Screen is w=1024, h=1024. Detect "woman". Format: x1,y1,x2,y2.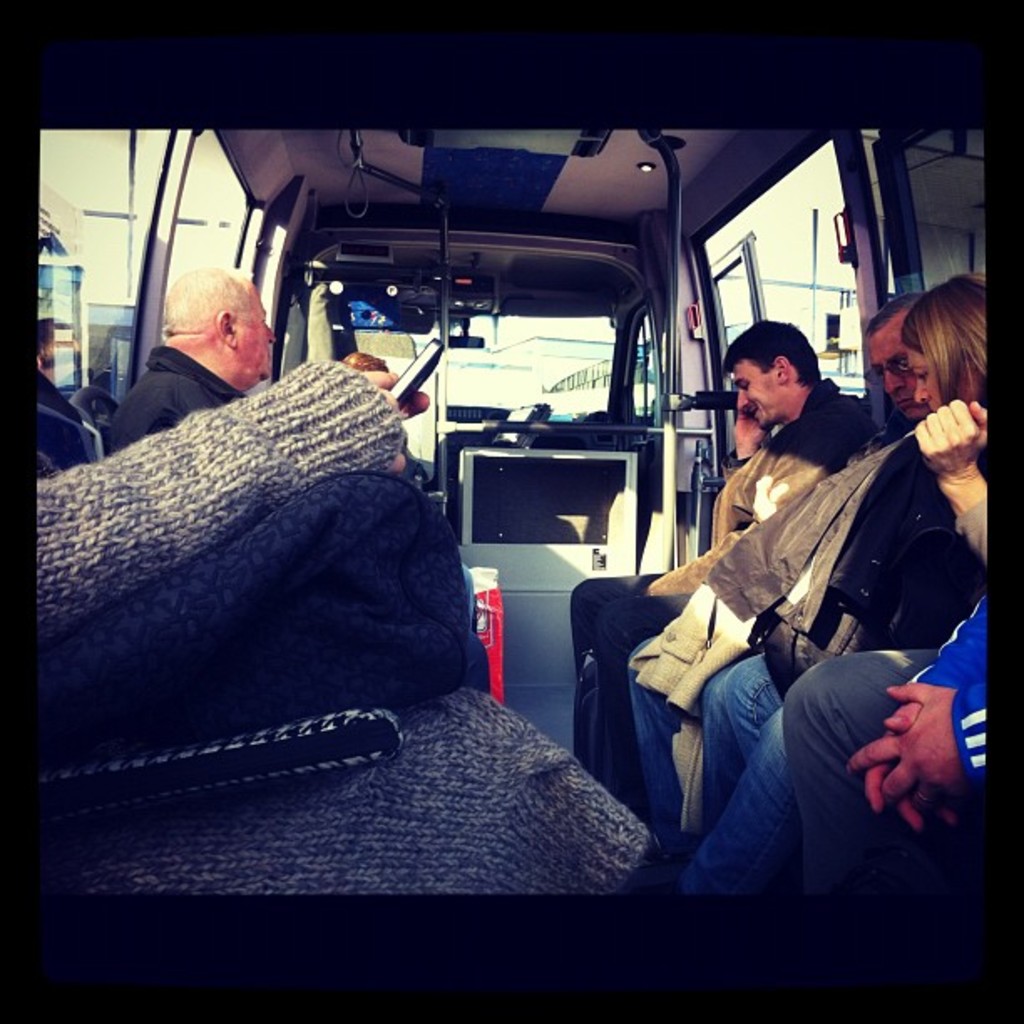
671,281,986,910.
